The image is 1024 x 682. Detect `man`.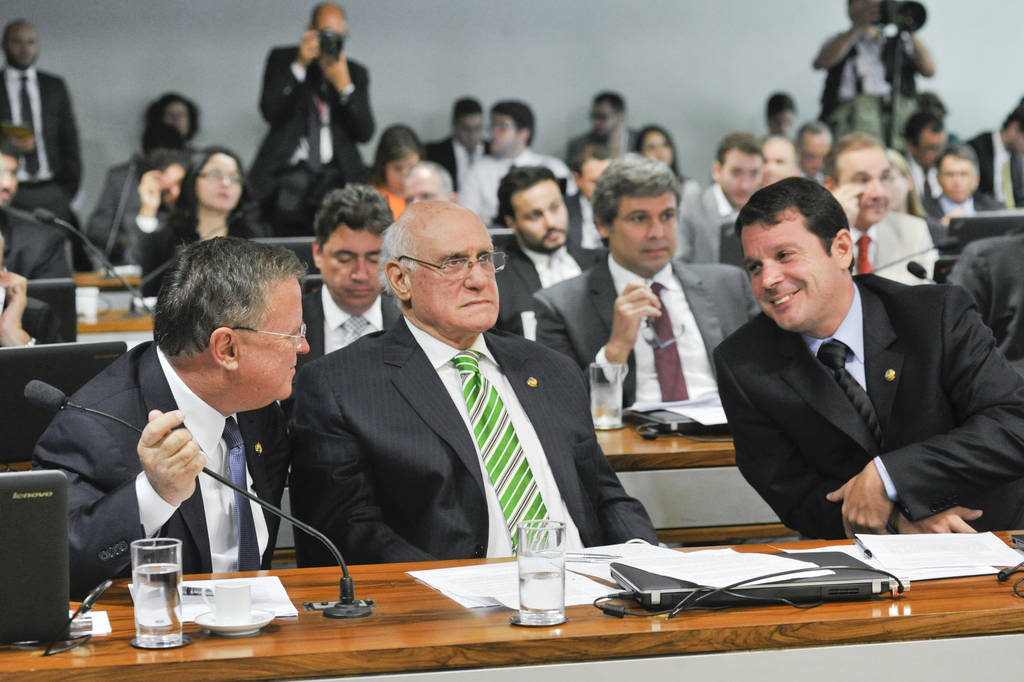
Detection: bbox=(904, 109, 951, 211).
